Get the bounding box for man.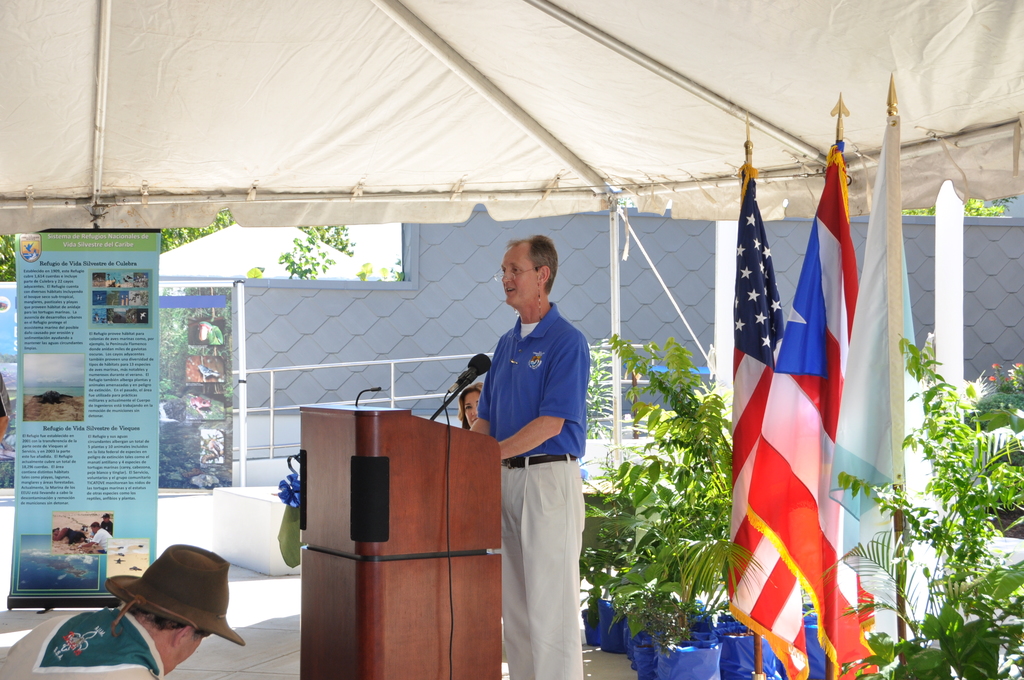
Rect(0, 540, 245, 679).
